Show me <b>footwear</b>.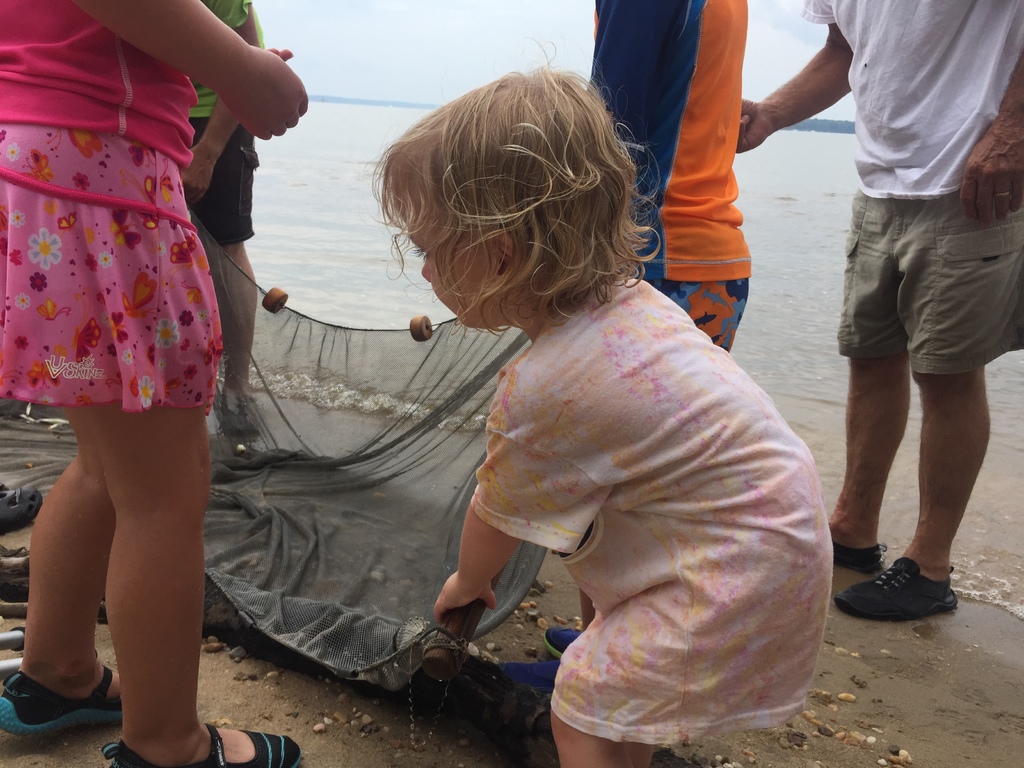
<b>footwear</b> is here: <box>500,661,554,692</box>.
